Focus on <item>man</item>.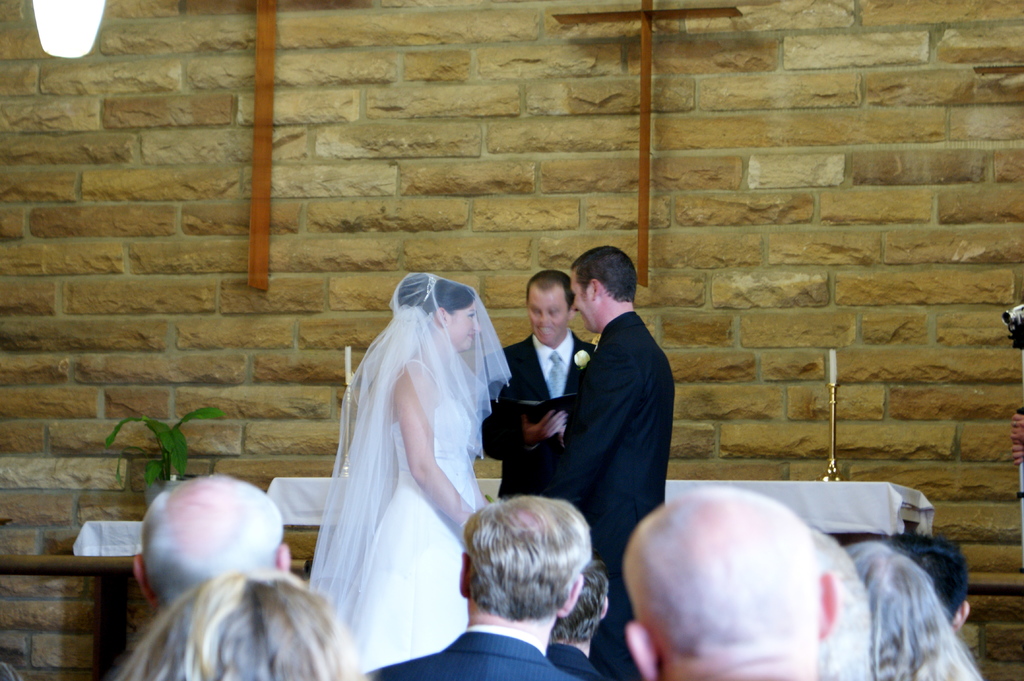
Focused at rect(564, 244, 676, 680).
